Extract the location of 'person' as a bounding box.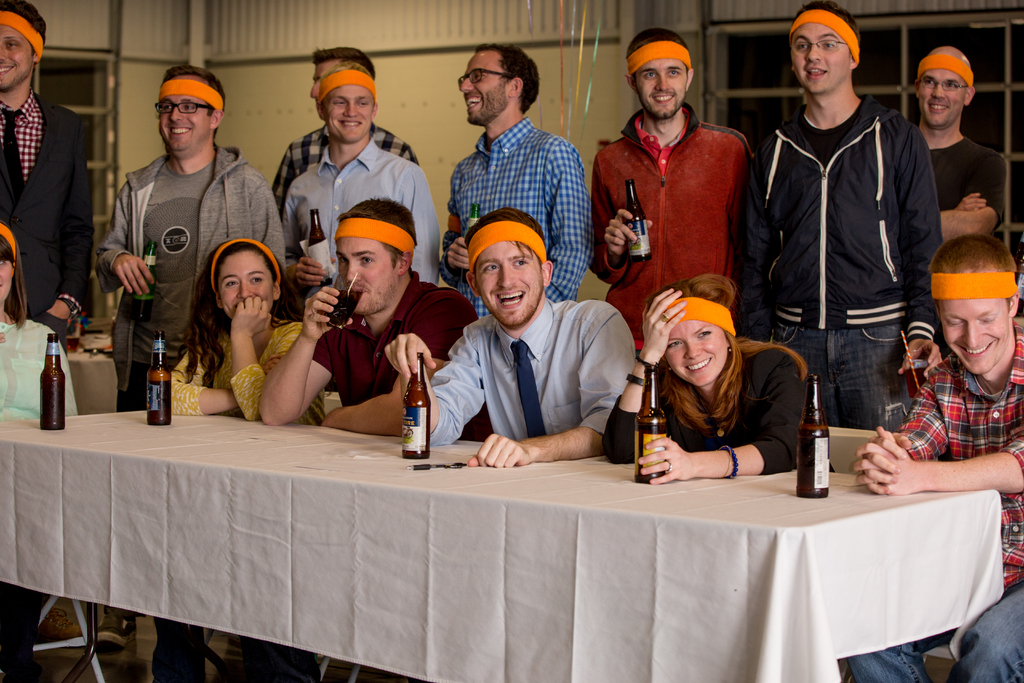
detection(908, 45, 1009, 243).
